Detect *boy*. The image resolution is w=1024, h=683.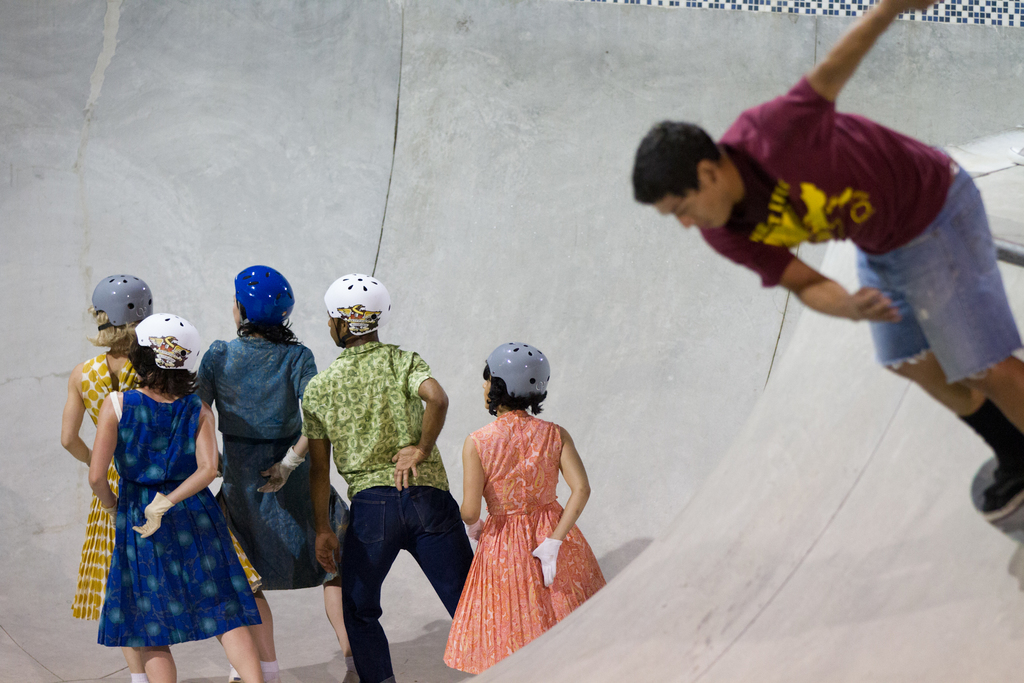
(292,268,493,682).
